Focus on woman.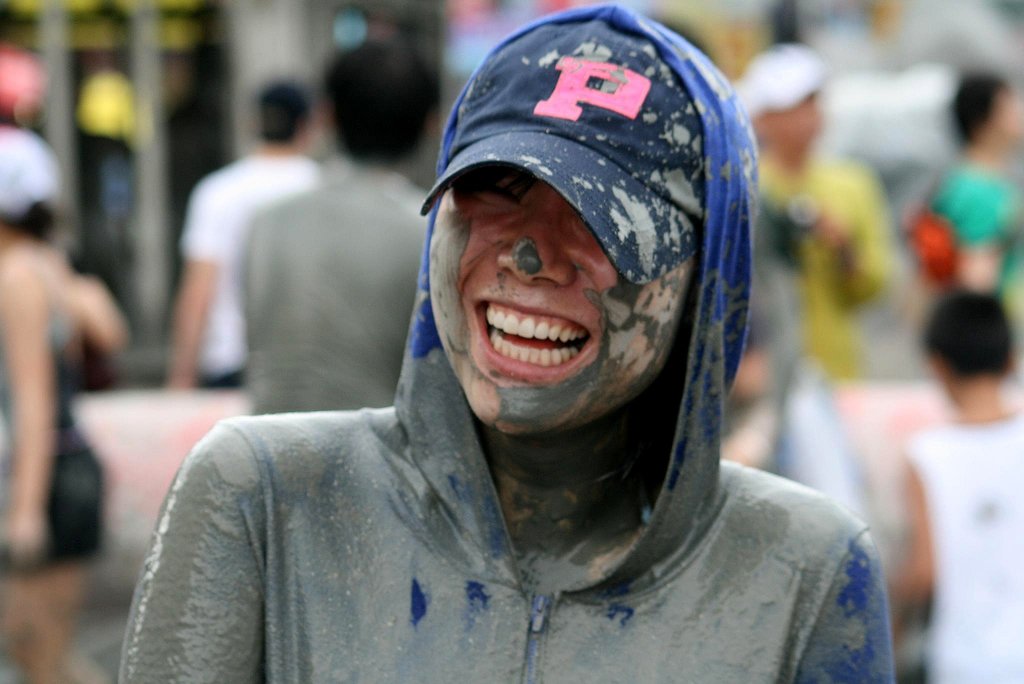
Focused at <region>0, 111, 156, 683</region>.
